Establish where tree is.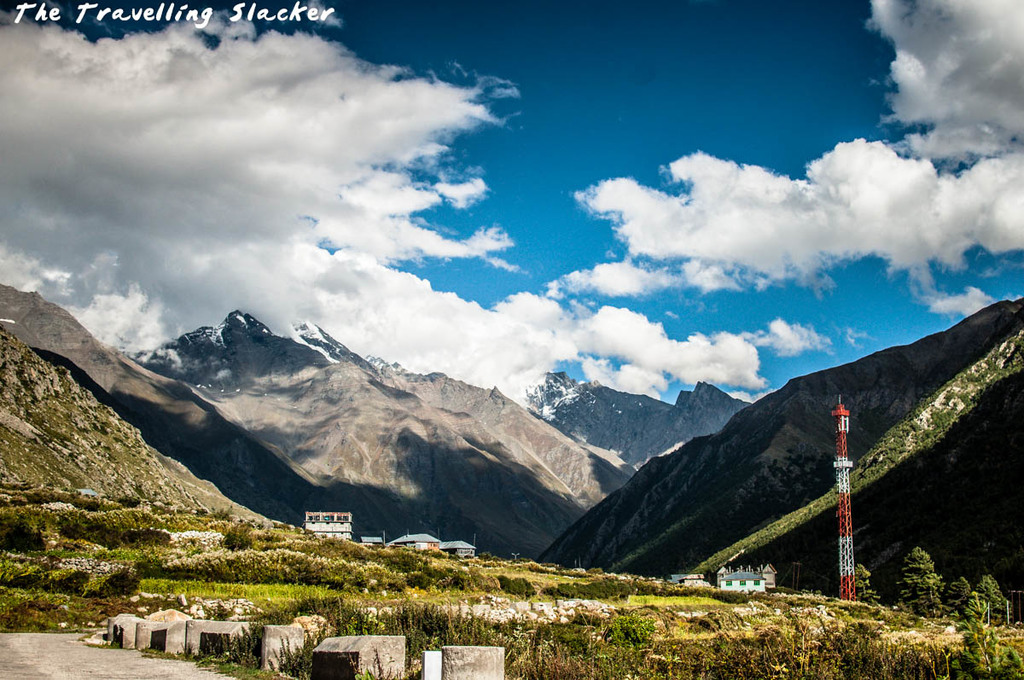
Established at [850, 561, 884, 607].
